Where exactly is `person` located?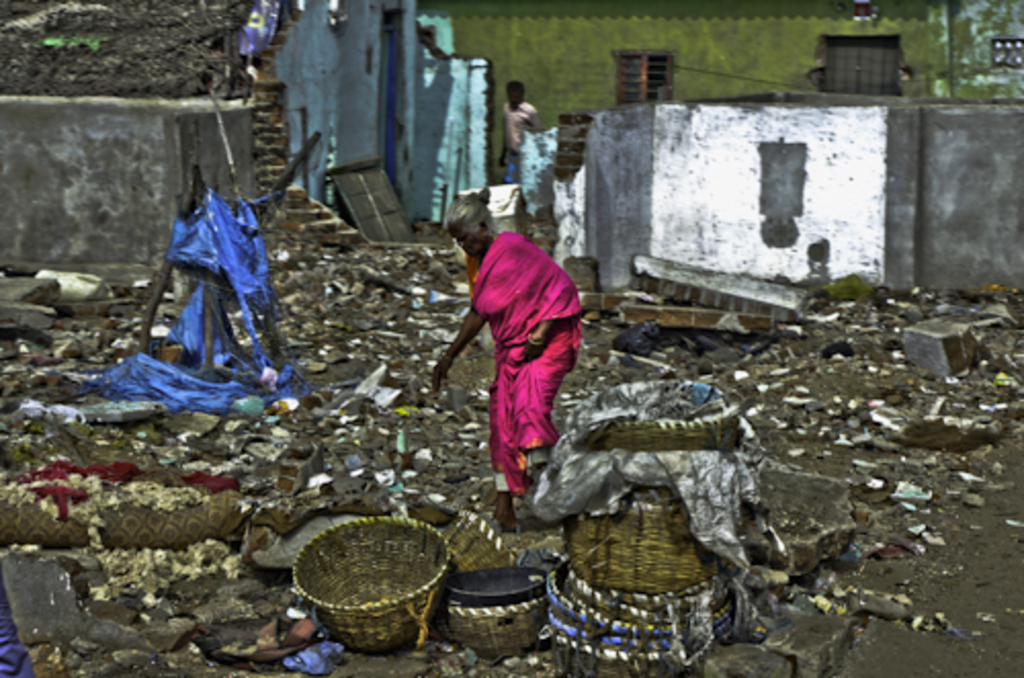
Its bounding box is 424:184:584:528.
